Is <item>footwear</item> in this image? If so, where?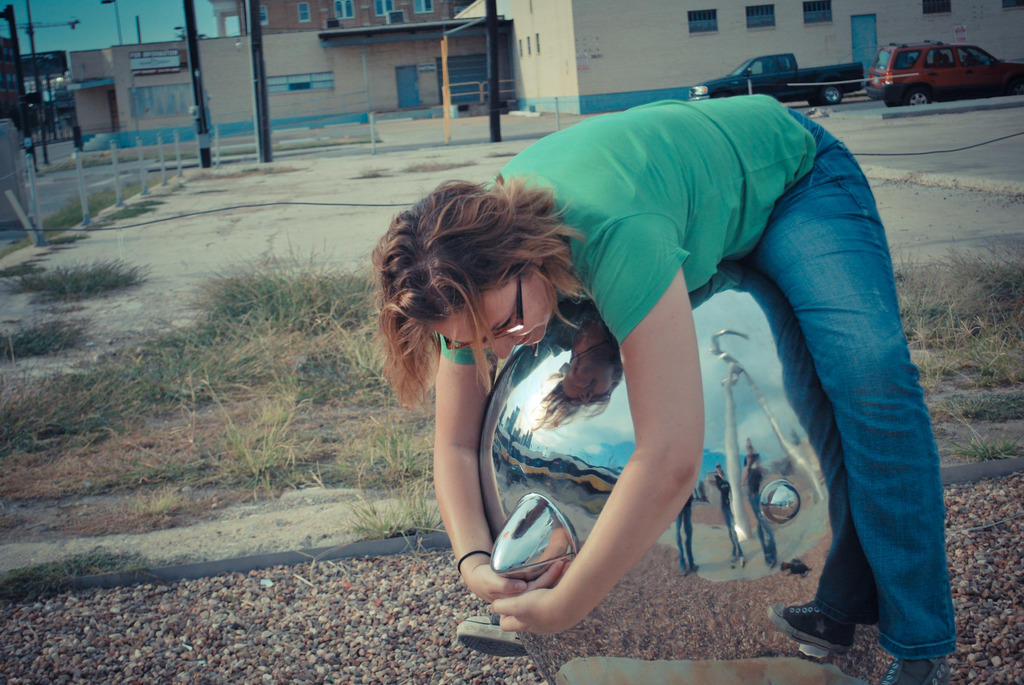
Yes, at <region>454, 613, 532, 657</region>.
